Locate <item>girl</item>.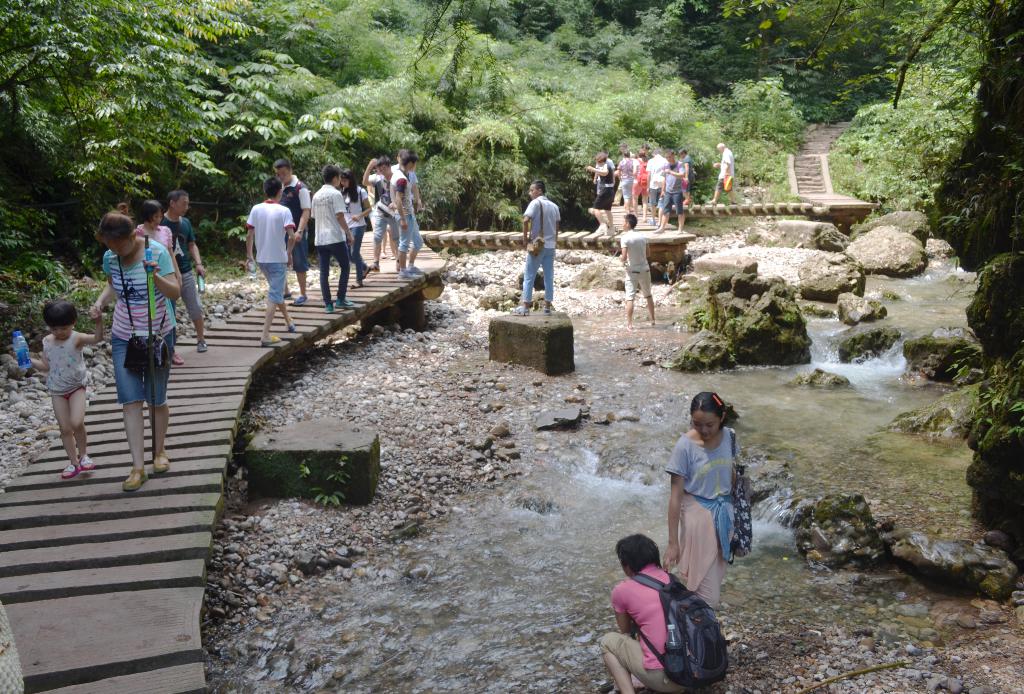
Bounding box: x1=334, y1=168, x2=374, y2=290.
